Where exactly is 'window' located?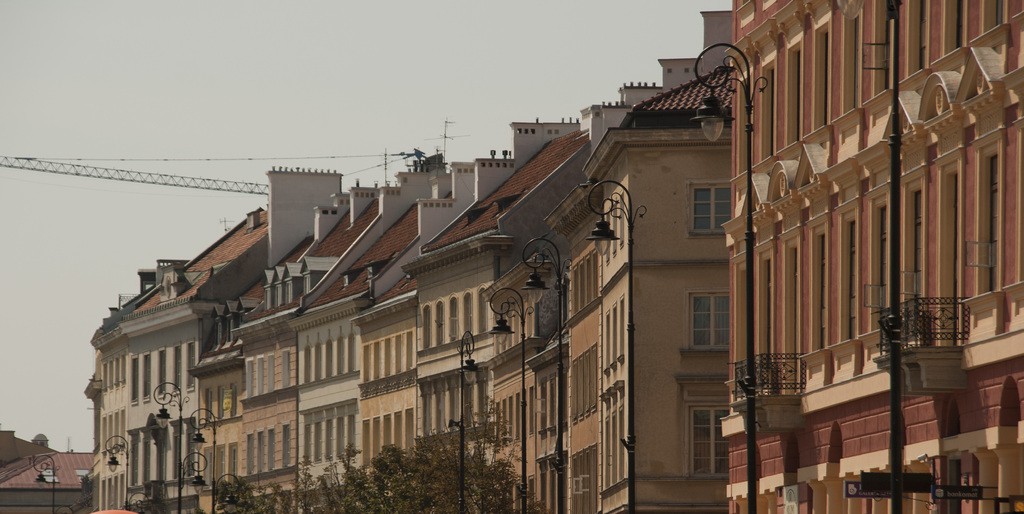
Its bounding box is <box>678,369,740,480</box>.
